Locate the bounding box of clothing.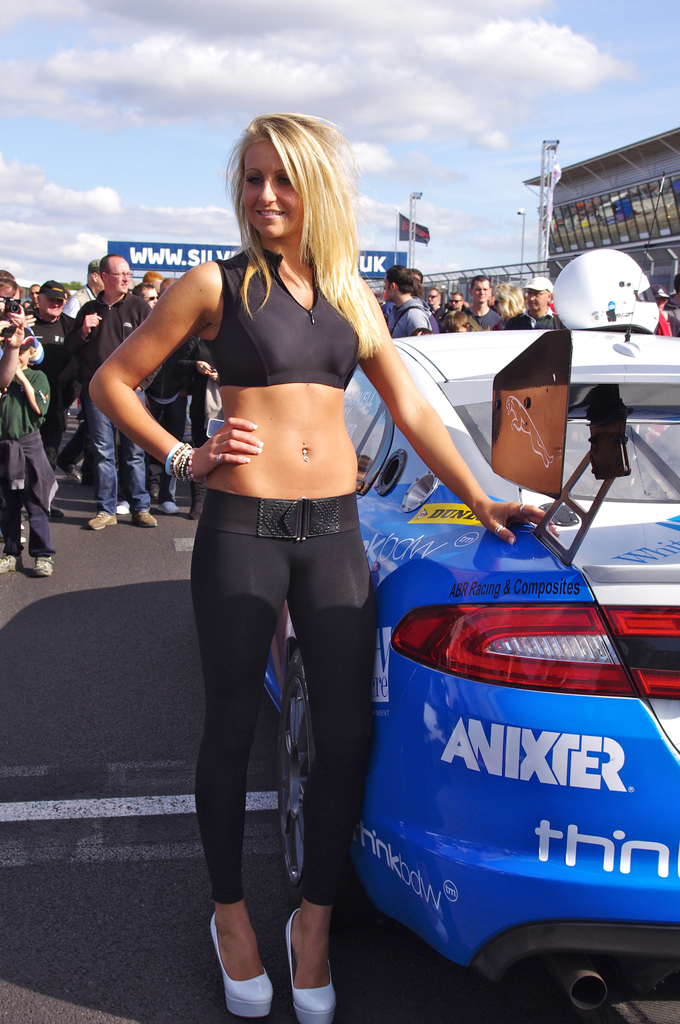
Bounding box: bbox=(0, 283, 560, 899).
